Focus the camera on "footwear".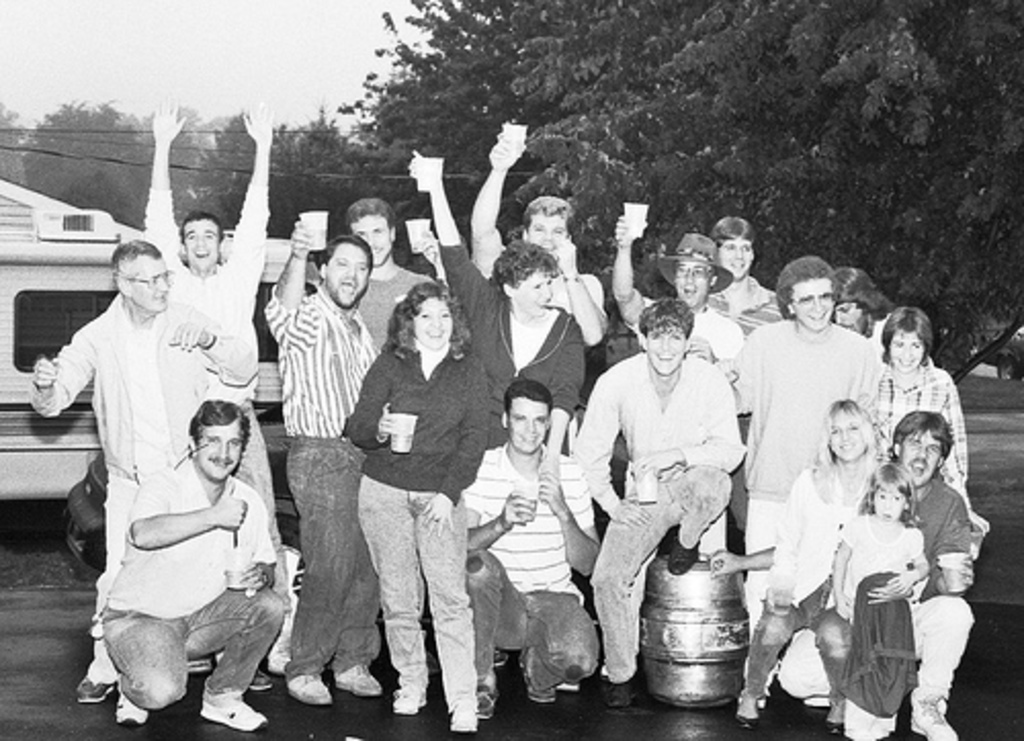
Focus region: x1=823 y1=712 x2=842 y2=733.
